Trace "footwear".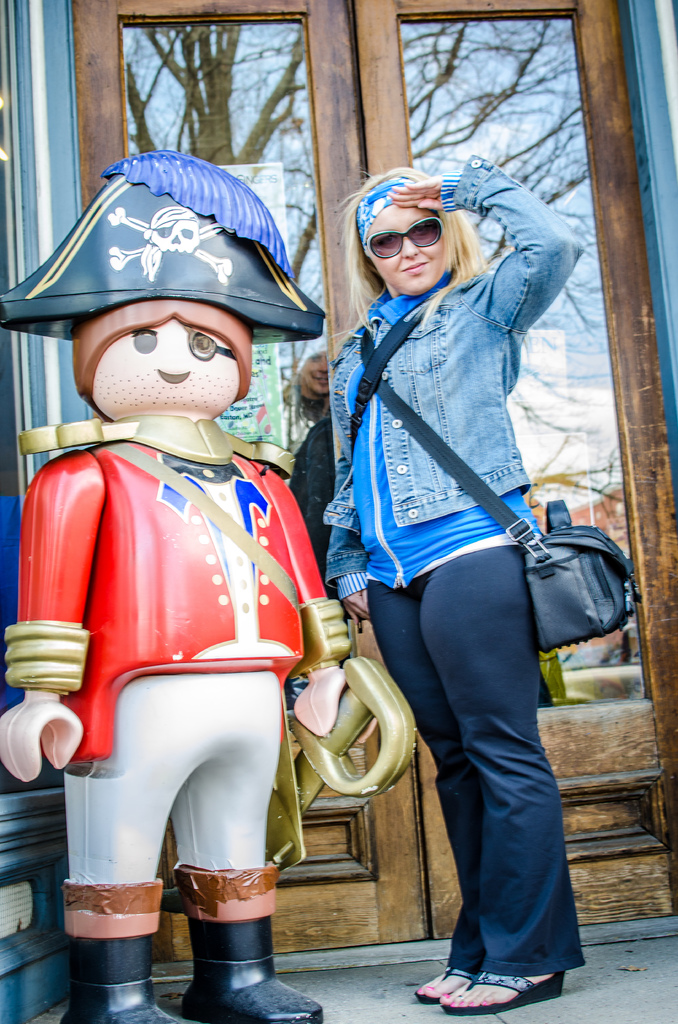
Traced to l=175, t=861, r=321, b=1023.
